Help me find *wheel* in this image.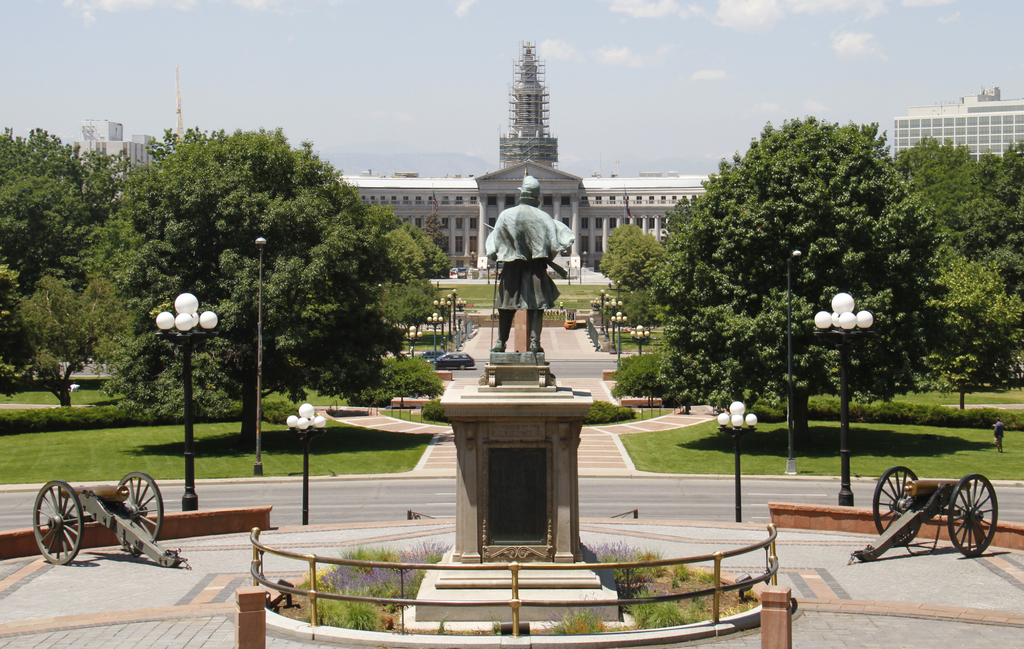
Found it: bbox=(27, 491, 74, 574).
